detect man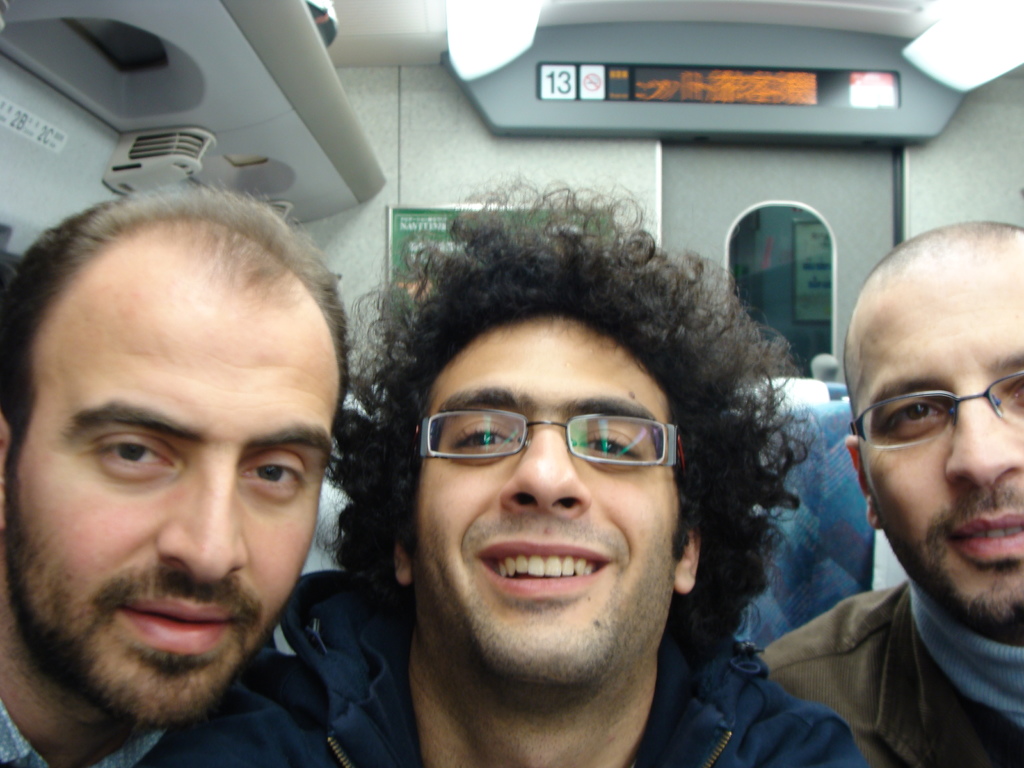
[left=0, top=172, right=364, bottom=767]
